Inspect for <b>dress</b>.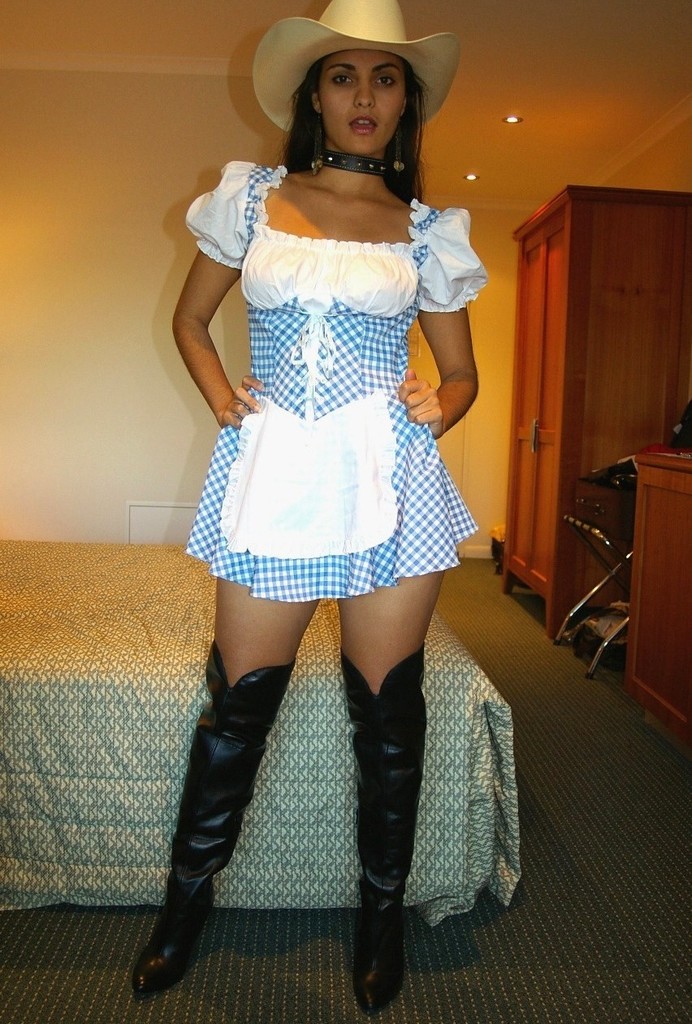
Inspection: bbox=(181, 162, 489, 604).
